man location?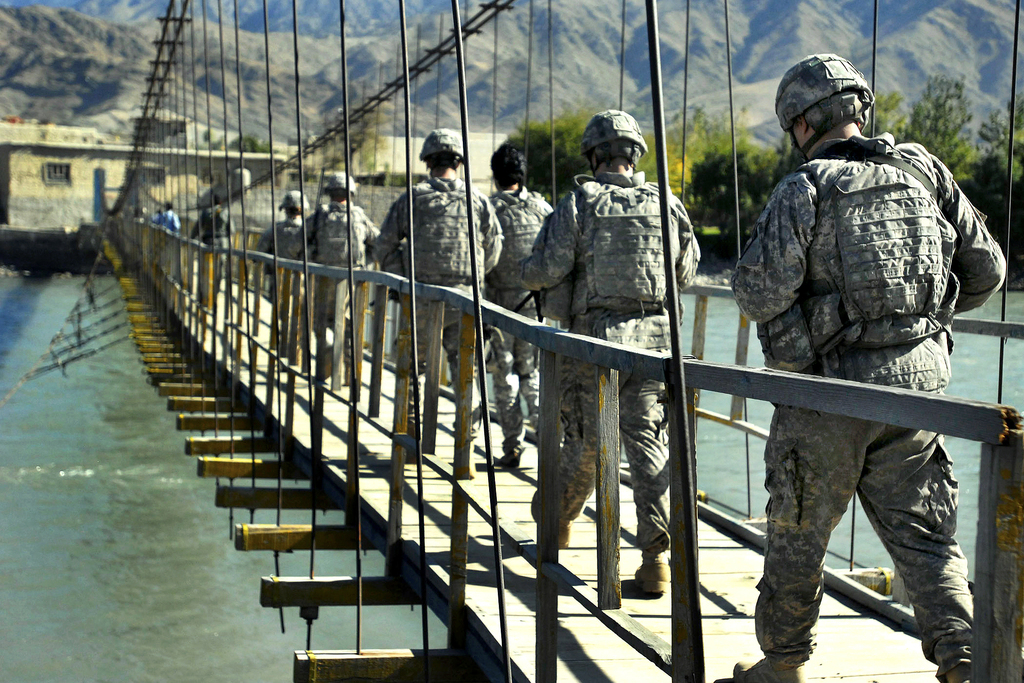
x1=375 y1=127 x2=493 y2=479
